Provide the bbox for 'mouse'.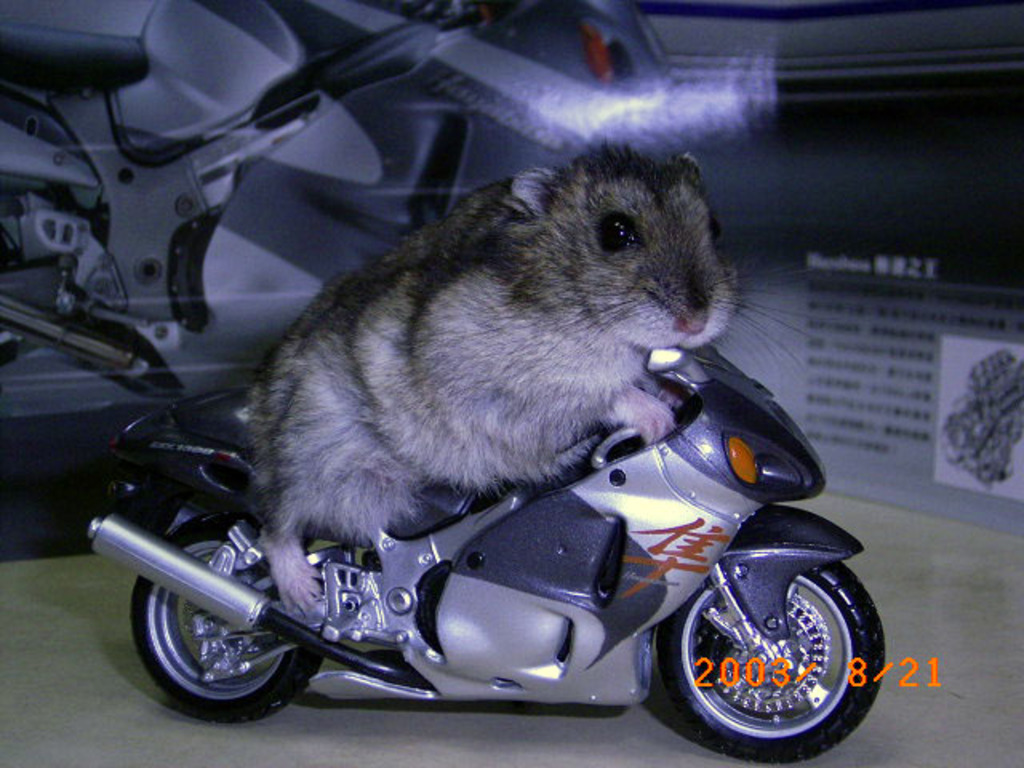
l=243, t=139, r=814, b=621.
